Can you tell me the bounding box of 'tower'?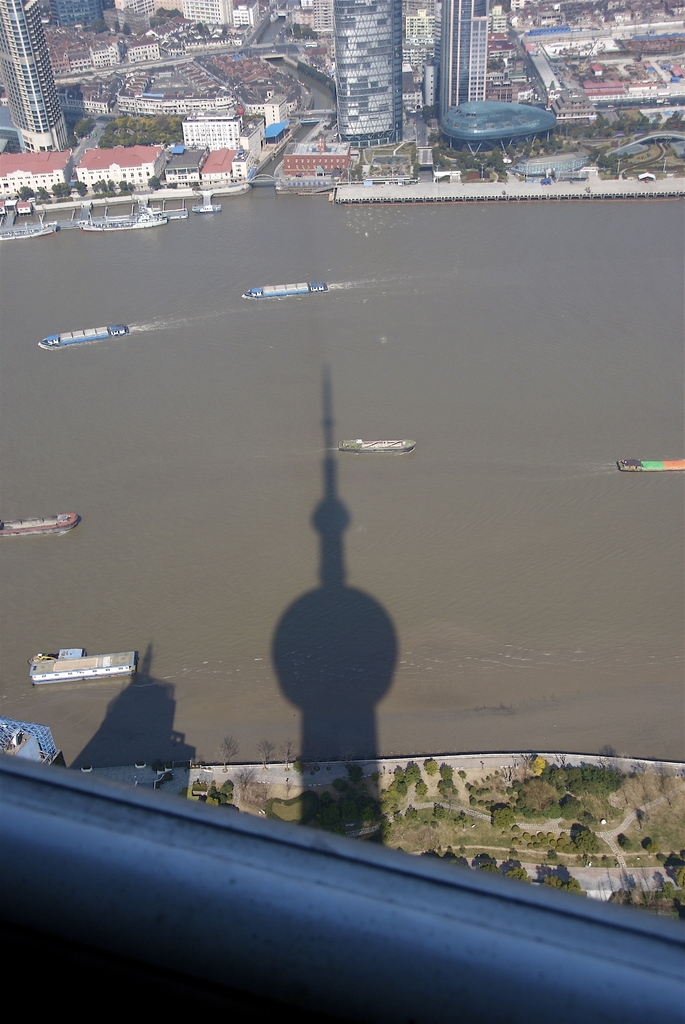
[x1=442, y1=0, x2=499, y2=116].
